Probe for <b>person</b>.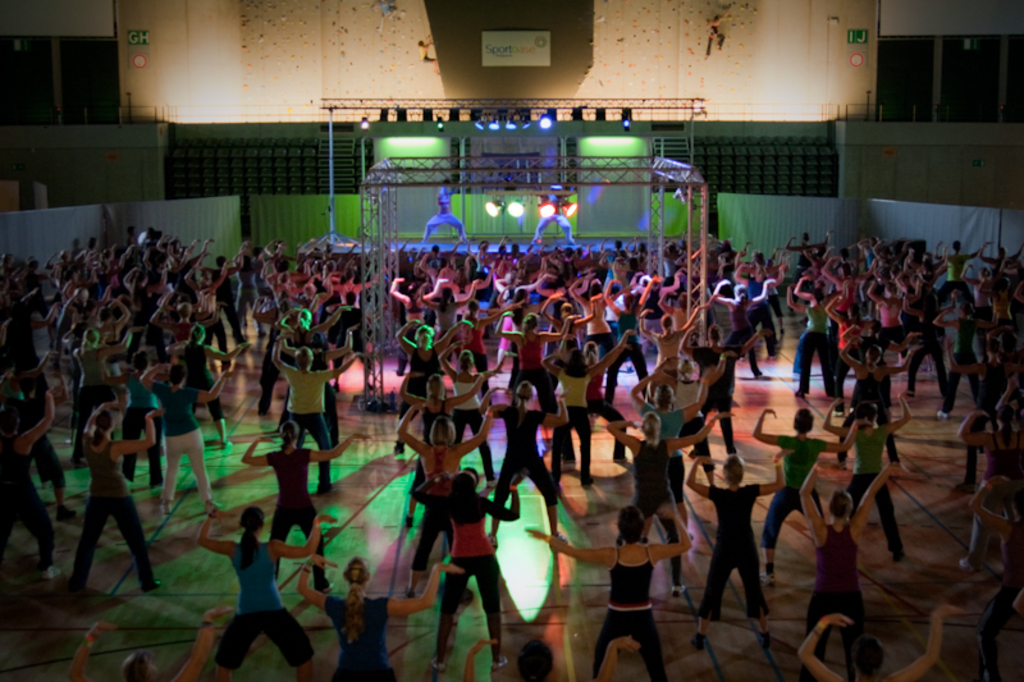
Probe result: BBox(420, 179, 474, 250).
